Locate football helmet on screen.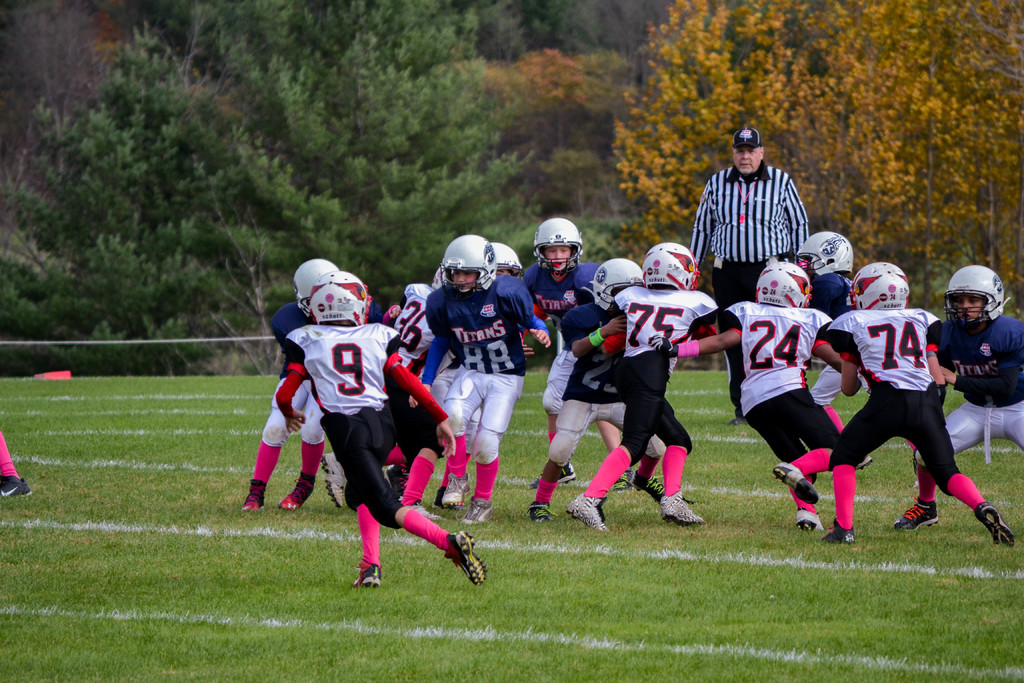
On screen at bbox=(796, 233, 855, 284).
